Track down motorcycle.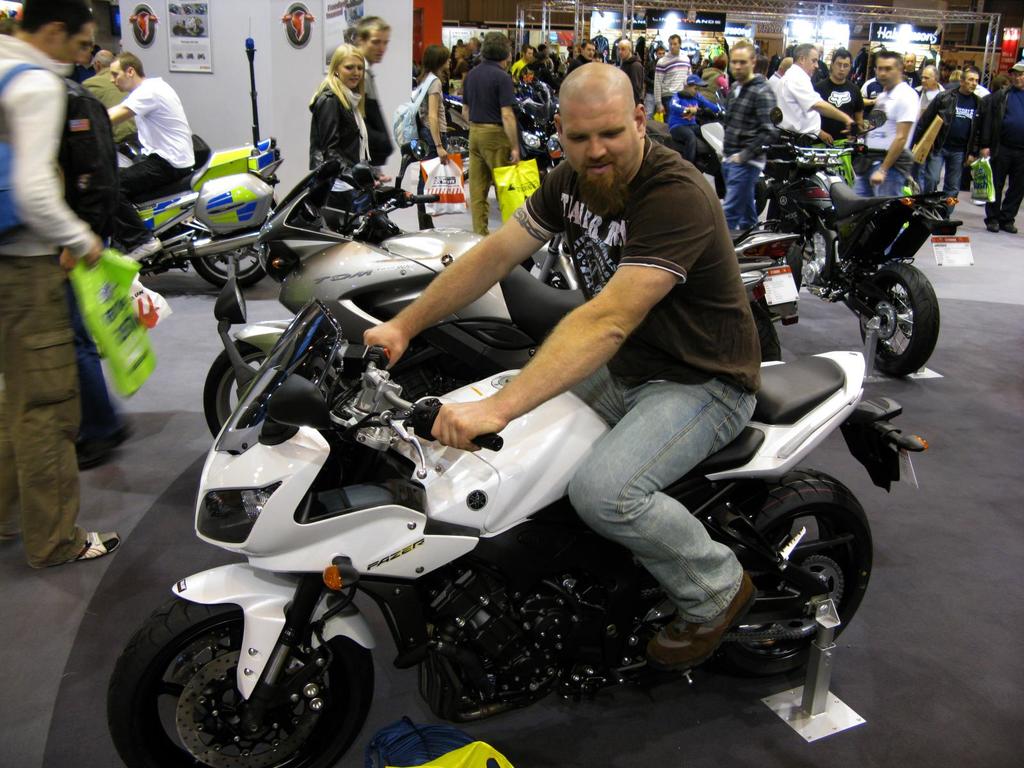
Tracked to bbox(106, 200, 870, 767).
